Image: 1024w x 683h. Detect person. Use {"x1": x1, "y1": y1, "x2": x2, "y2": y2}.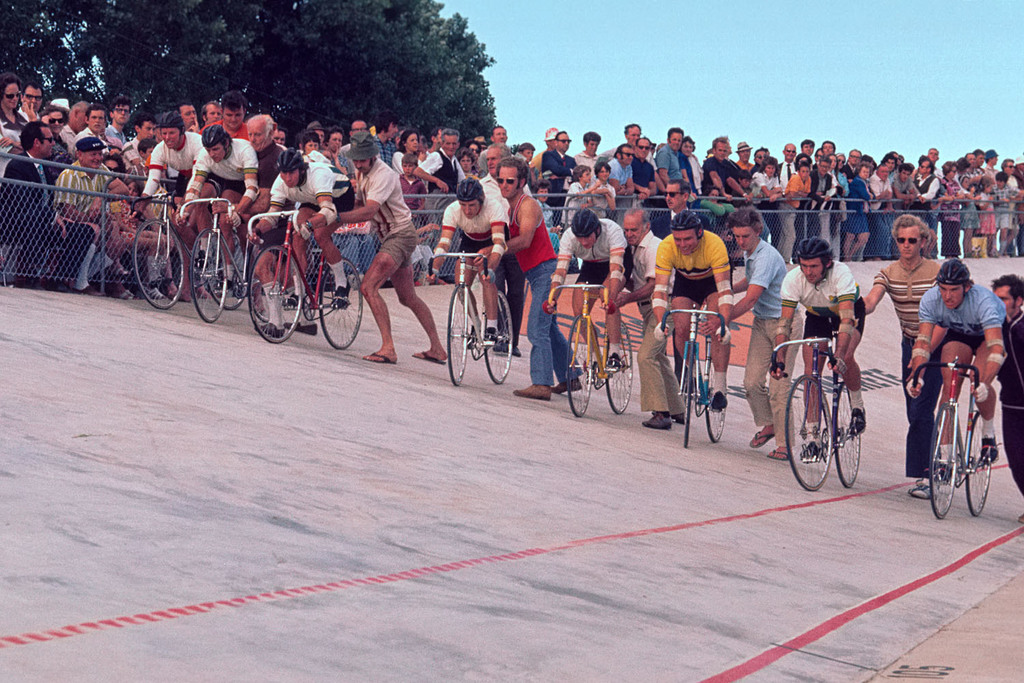
{"x1": 810, "y1": 152, "x2": 833, "y2": 205}.
